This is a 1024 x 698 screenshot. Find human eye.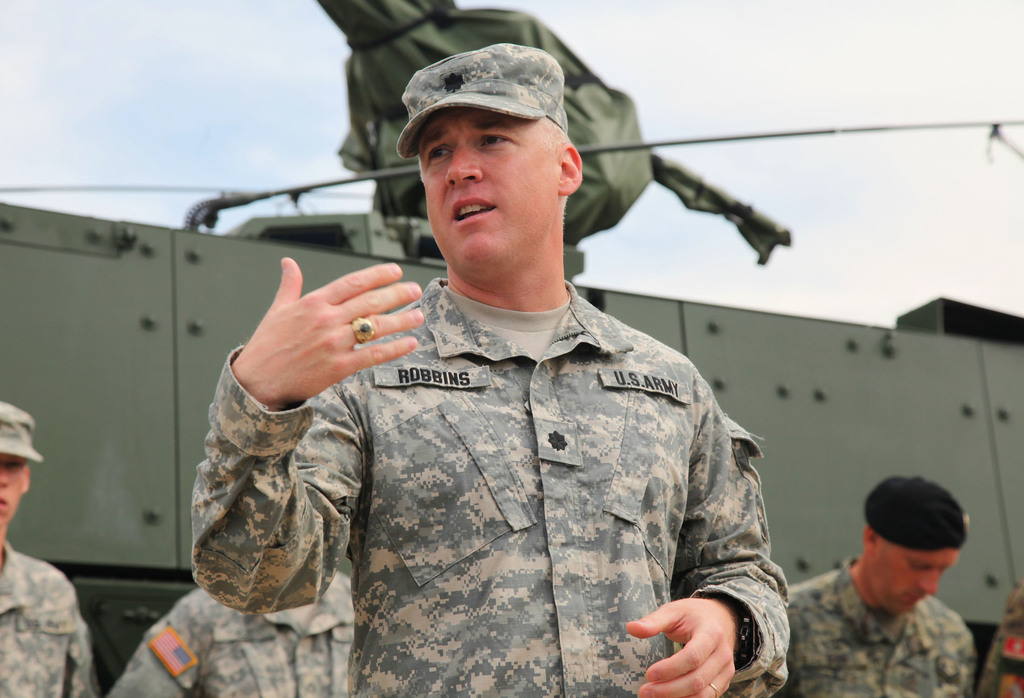
Bounding box: crop(424, 143, 456, 163).
